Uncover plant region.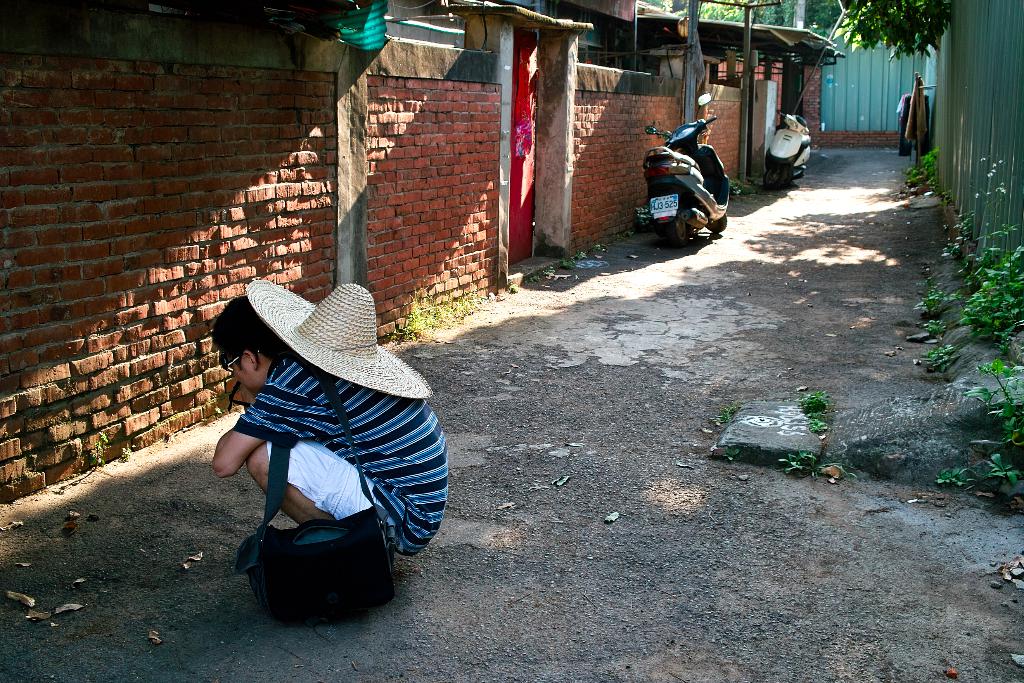
Uncovered: (x1=772, y1=454, x2=825, y2=488).
